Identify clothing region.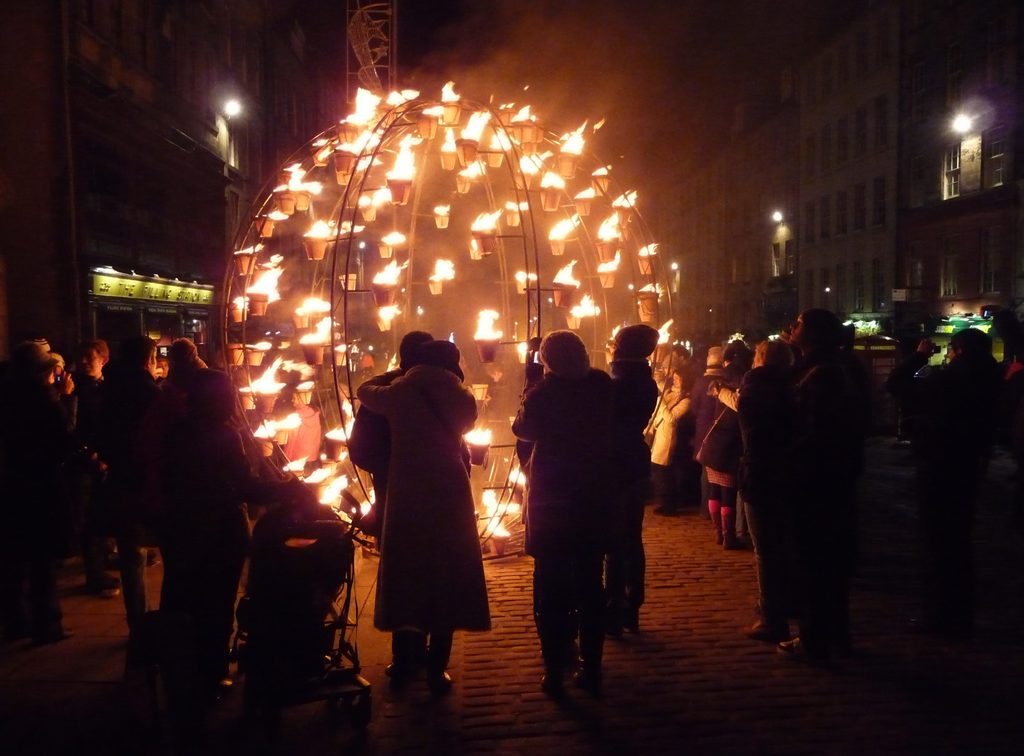
Region: (left=879, top=347, right=1002, bottom=625).
